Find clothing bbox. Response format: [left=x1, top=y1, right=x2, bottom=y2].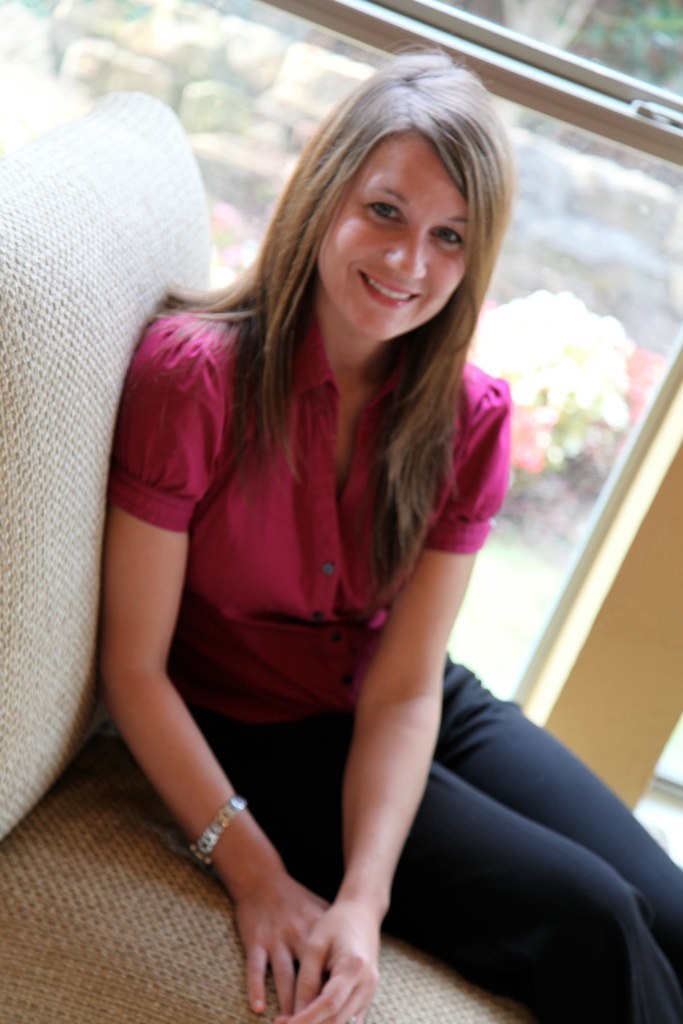
[left=93, top=204, right=555, bottom=952].
